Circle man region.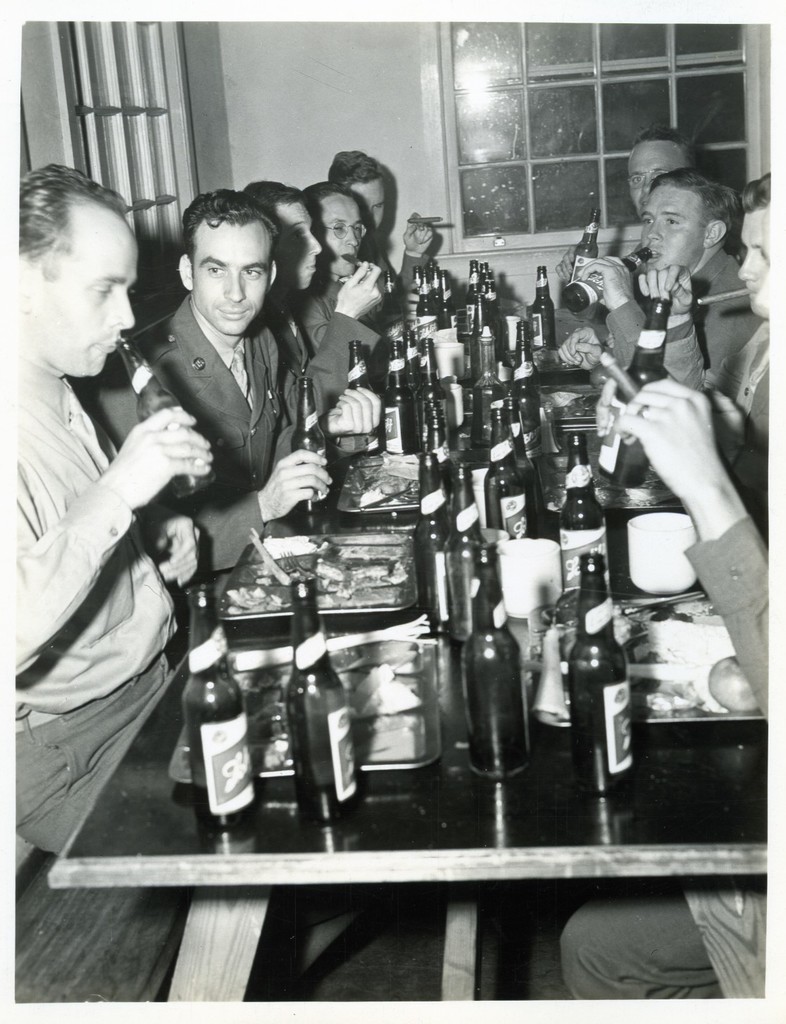
Region: (x1=13, y1=153, x2=219, y2=855).
